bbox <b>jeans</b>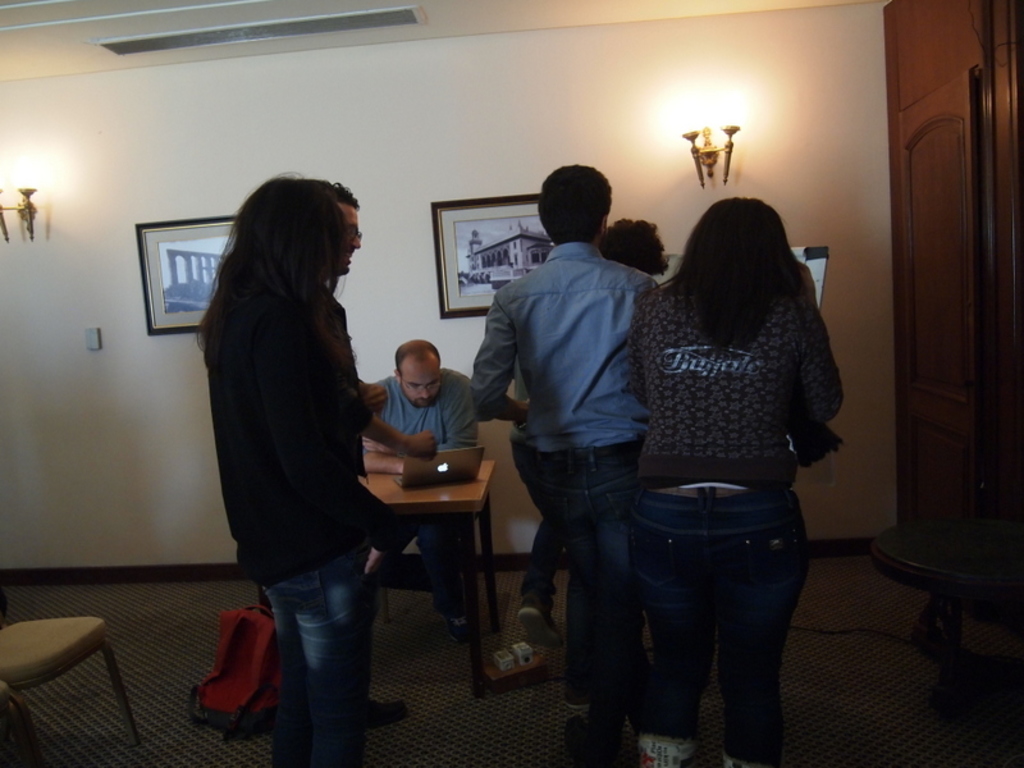
264,549,370,767
